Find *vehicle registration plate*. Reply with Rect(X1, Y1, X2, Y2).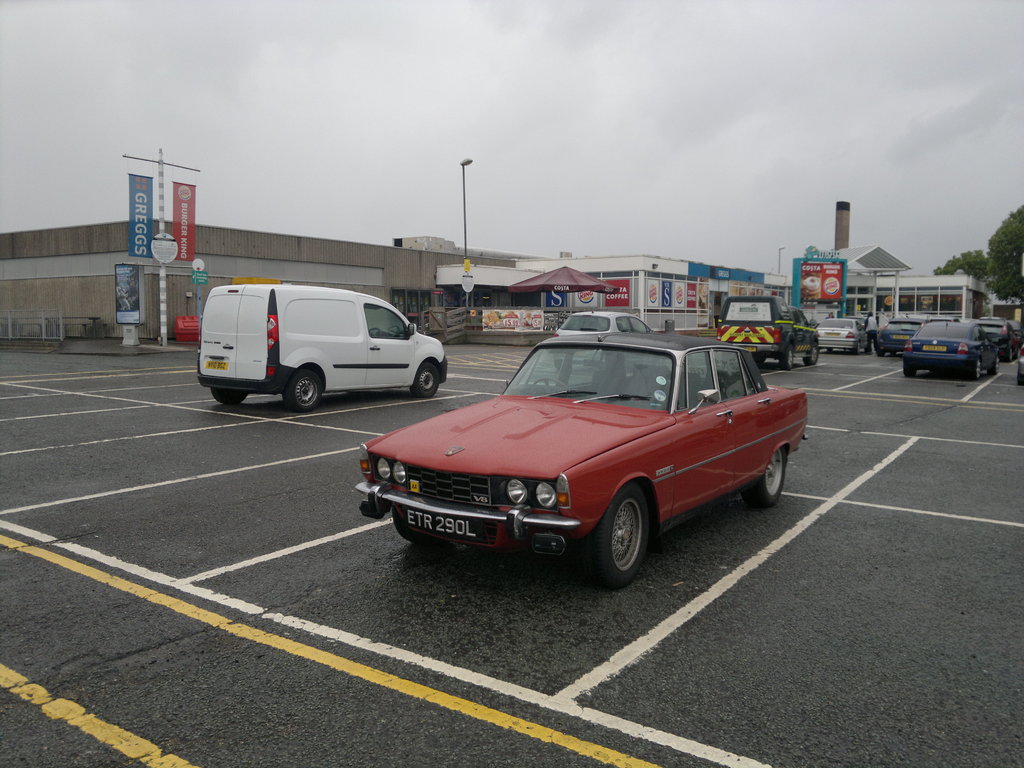
Rect(400, 503, 498, 540).
